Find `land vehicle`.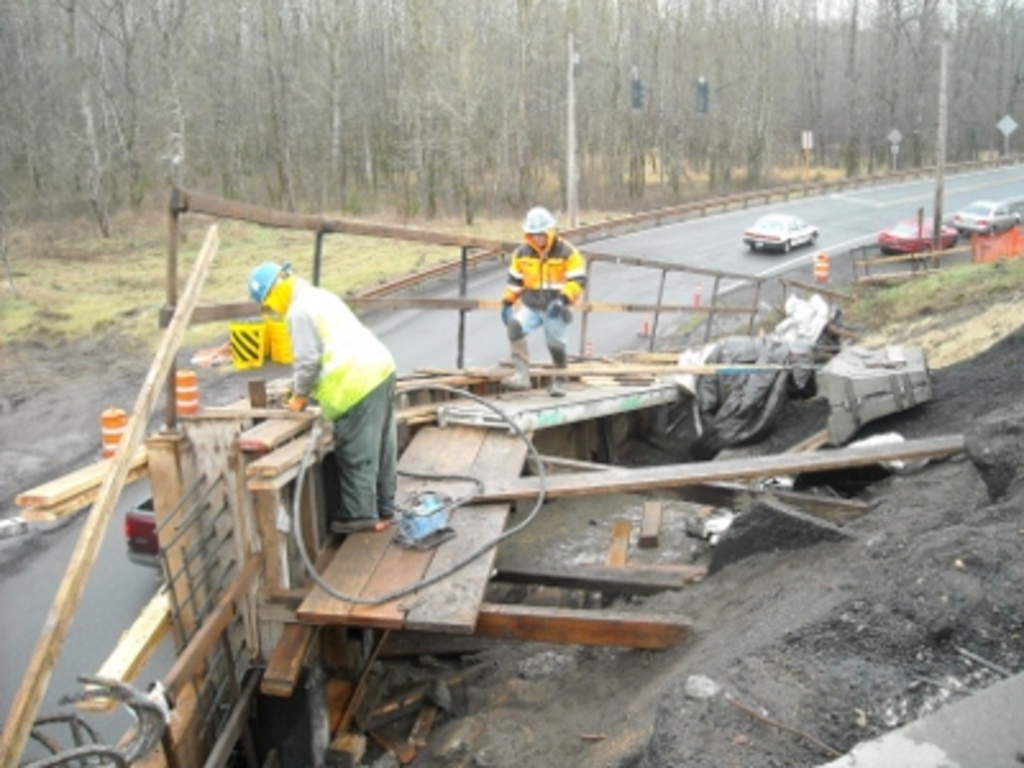
881 220 952 251.
